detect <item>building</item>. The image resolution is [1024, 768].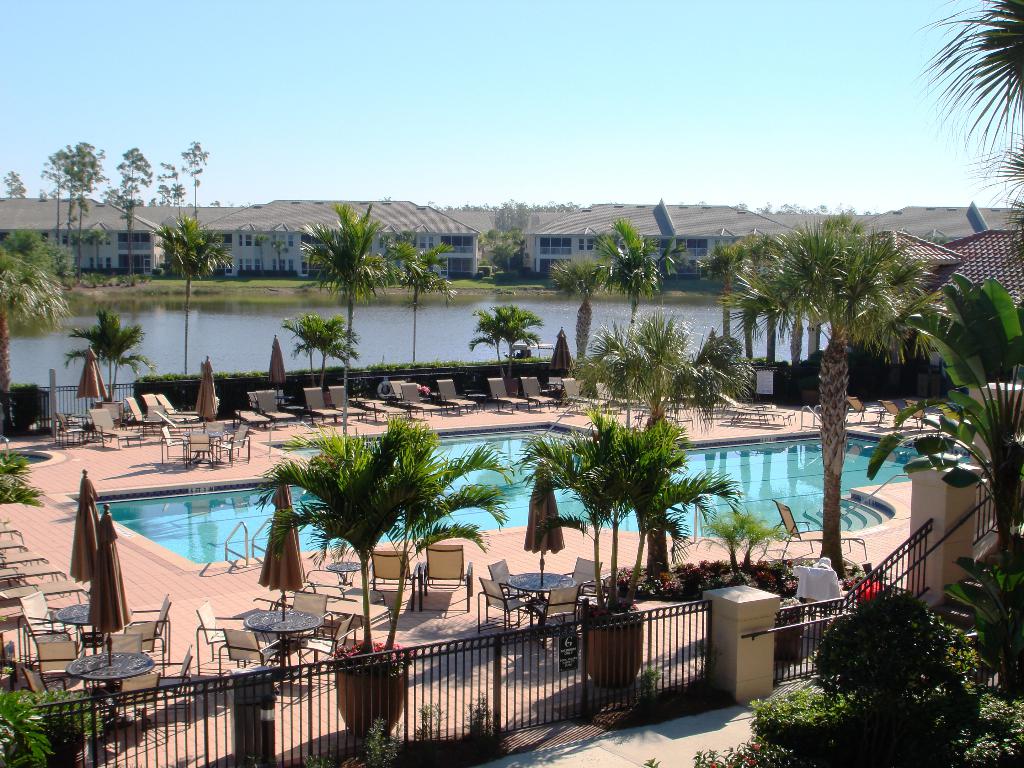
locate(0, 194, 1023, 329).
